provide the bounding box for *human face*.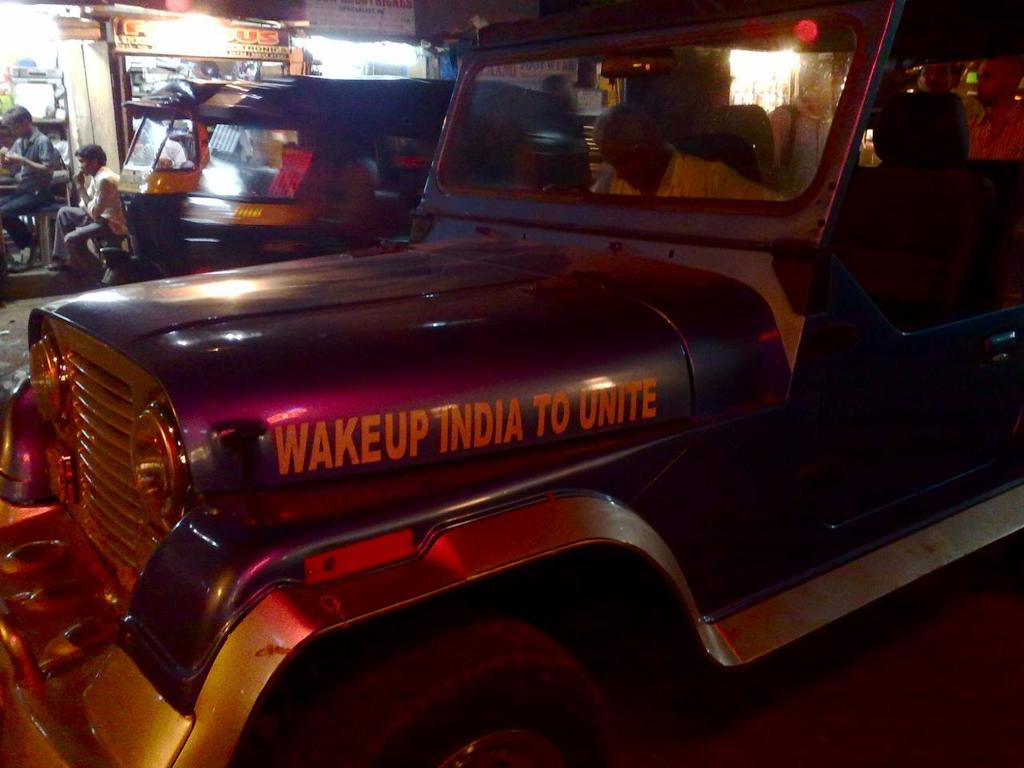
(left=75, top=151, right=95, bottom=178).
